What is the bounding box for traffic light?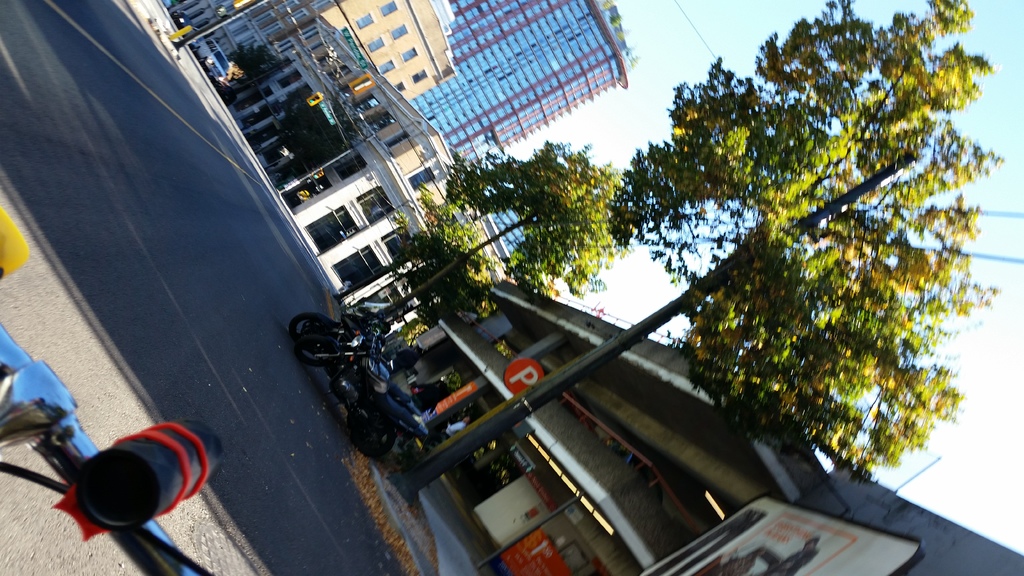
left=231, top=0, right=252, bottom=10.
